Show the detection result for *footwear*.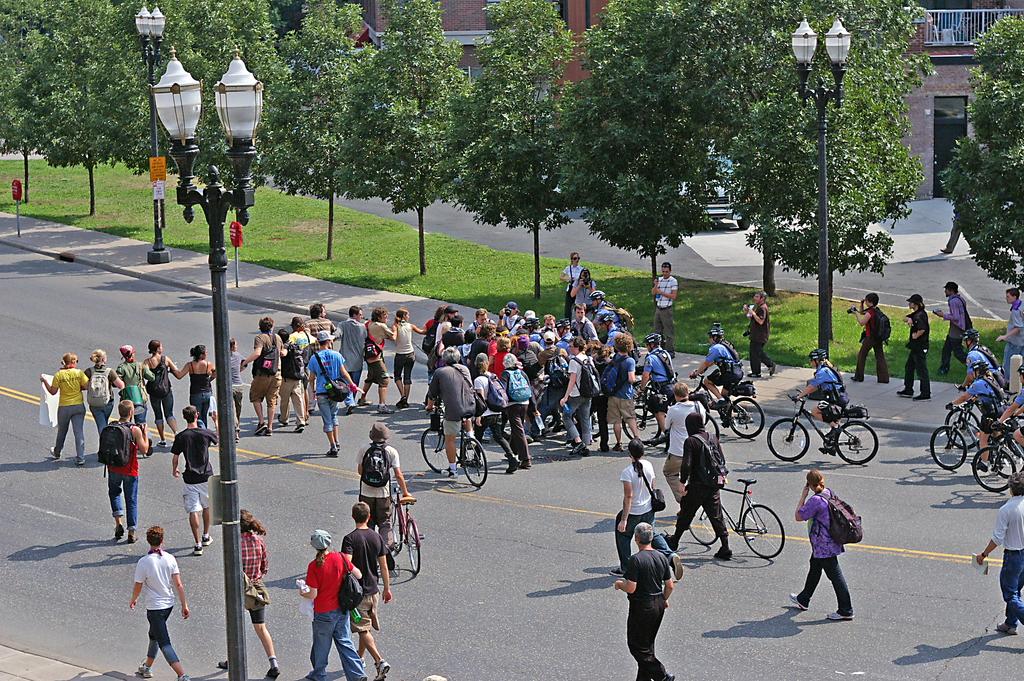
bbox=(470, 439, 477, 447).
